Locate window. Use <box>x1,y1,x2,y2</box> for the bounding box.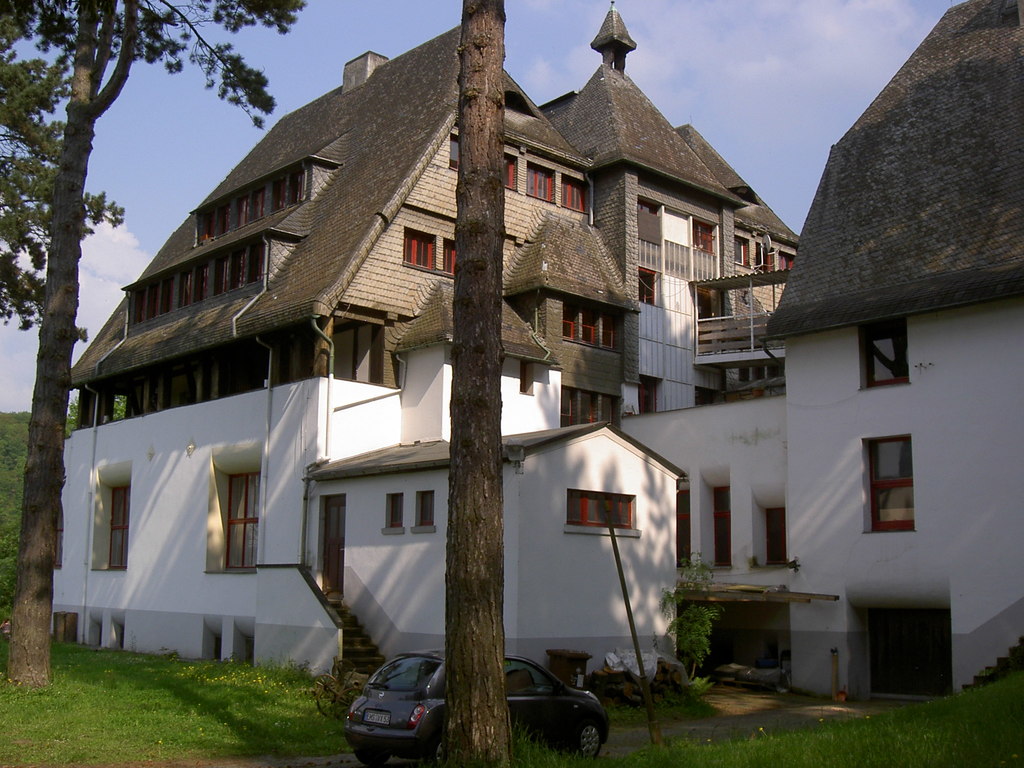
<box>506,161,514,188</box>.
